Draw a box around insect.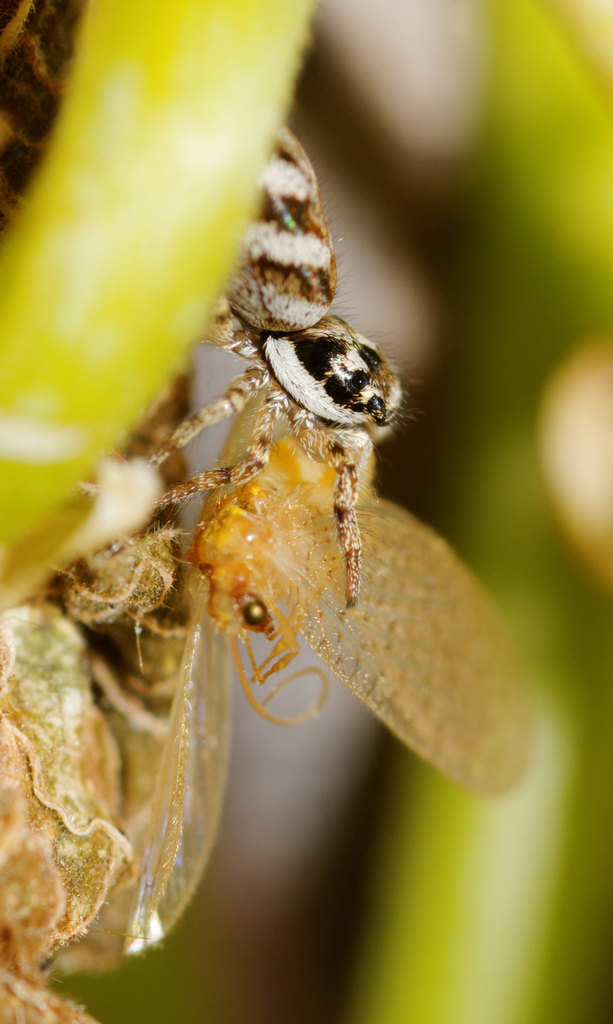
pyautogui.locateOnScreen(45, 383, 541, 989).
